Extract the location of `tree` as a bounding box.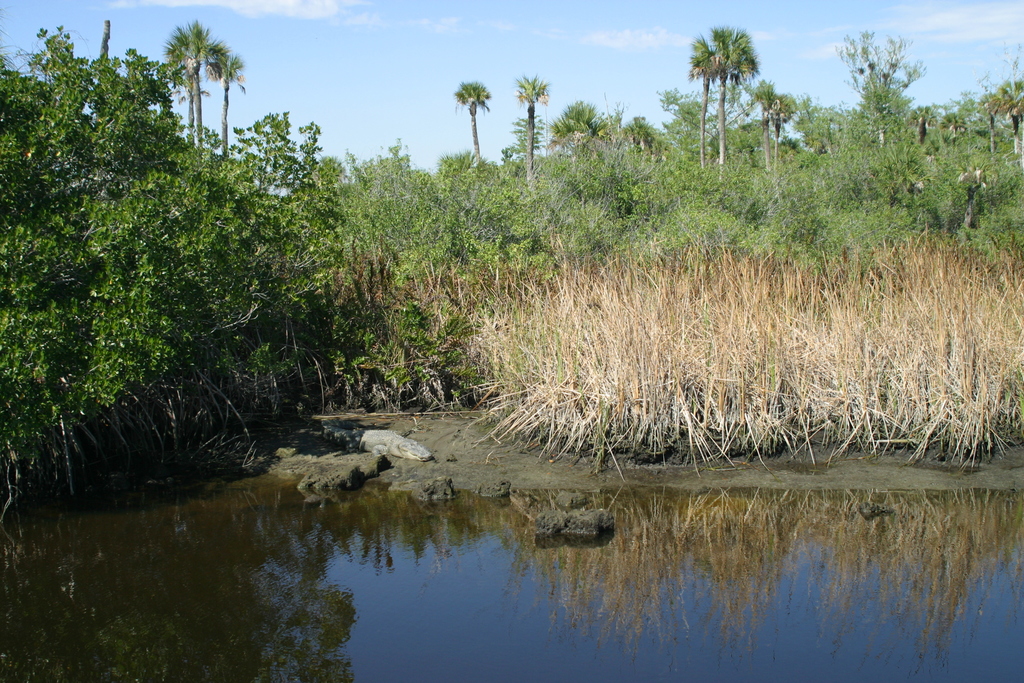
{"left": 662, "top": 90, "right": 719, "bottom": 169}.
